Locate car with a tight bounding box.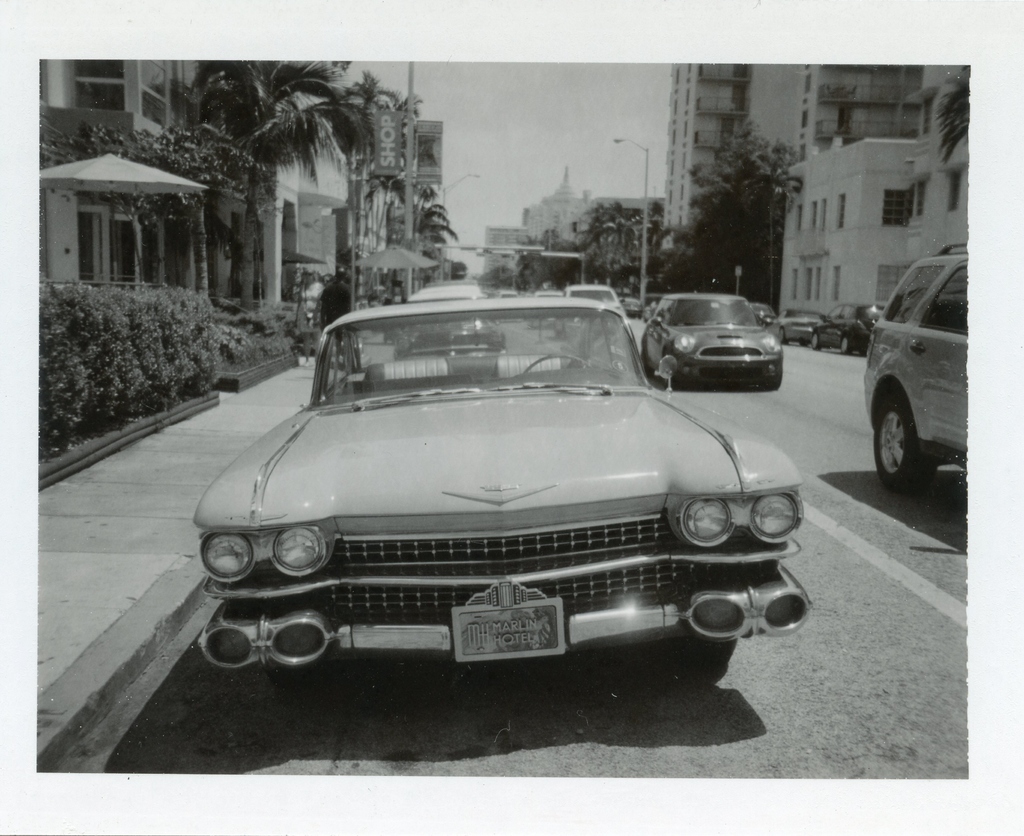
390, 288, 508, 377.
